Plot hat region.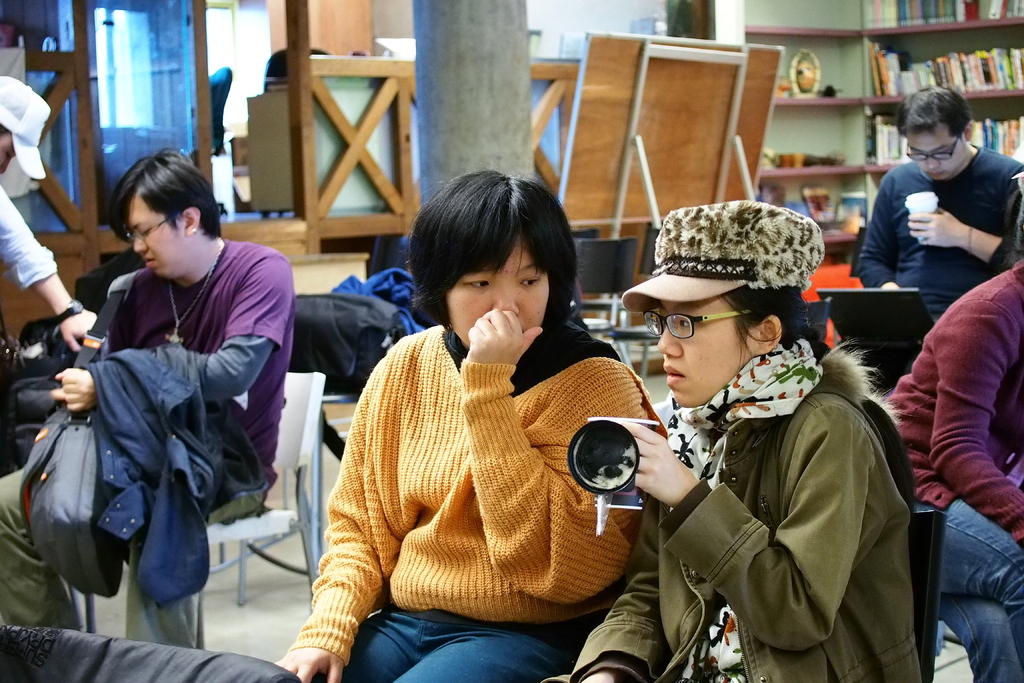
Plotted at detection(0, 74, 52, 179).
